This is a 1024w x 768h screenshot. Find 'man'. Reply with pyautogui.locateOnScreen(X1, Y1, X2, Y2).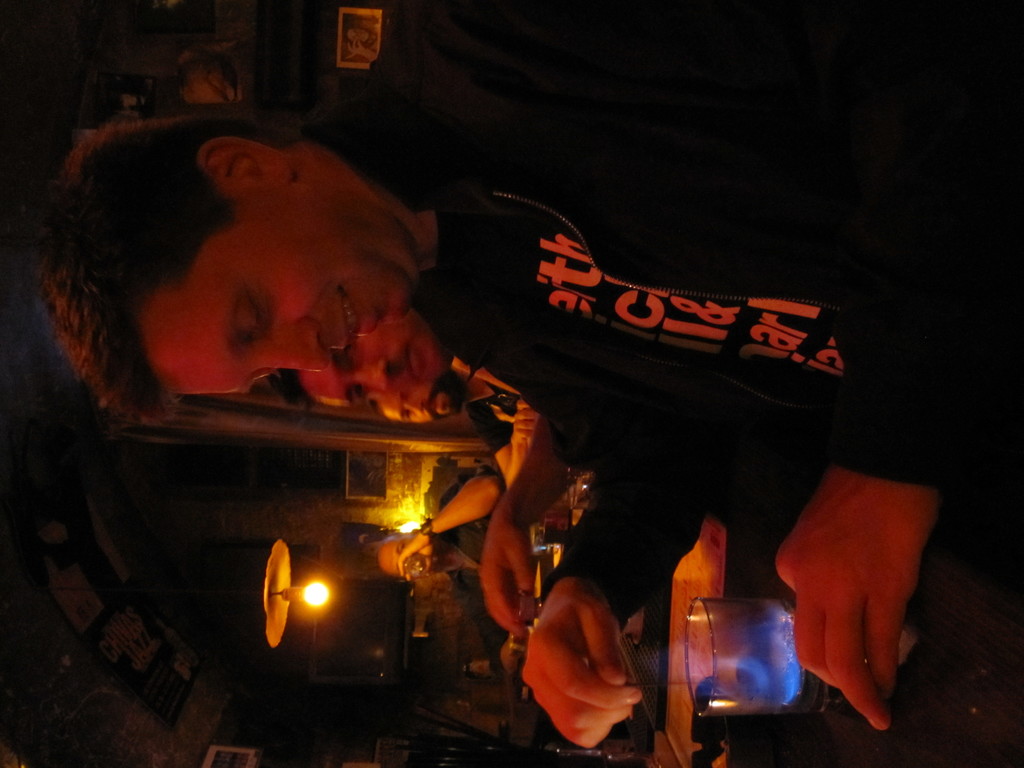
pyautogui.locateOnScreen(371, 375, 531, 495).
